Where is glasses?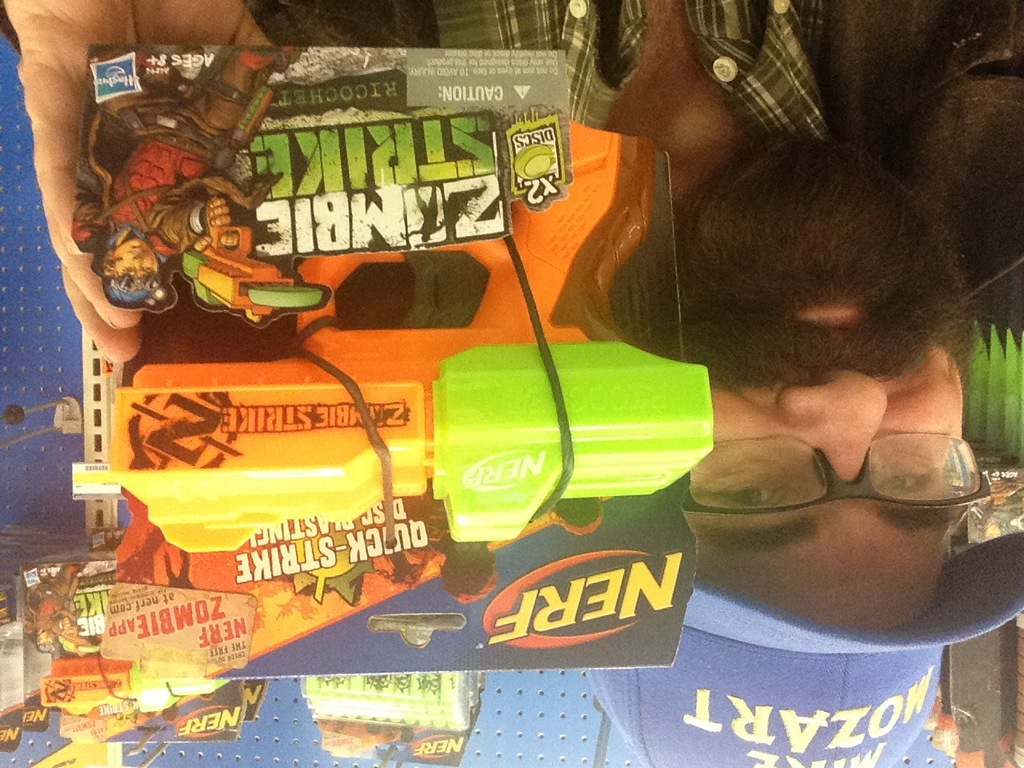
{"x1": 677, "y1": 436, "x2": 1002, "y2": 553}.
